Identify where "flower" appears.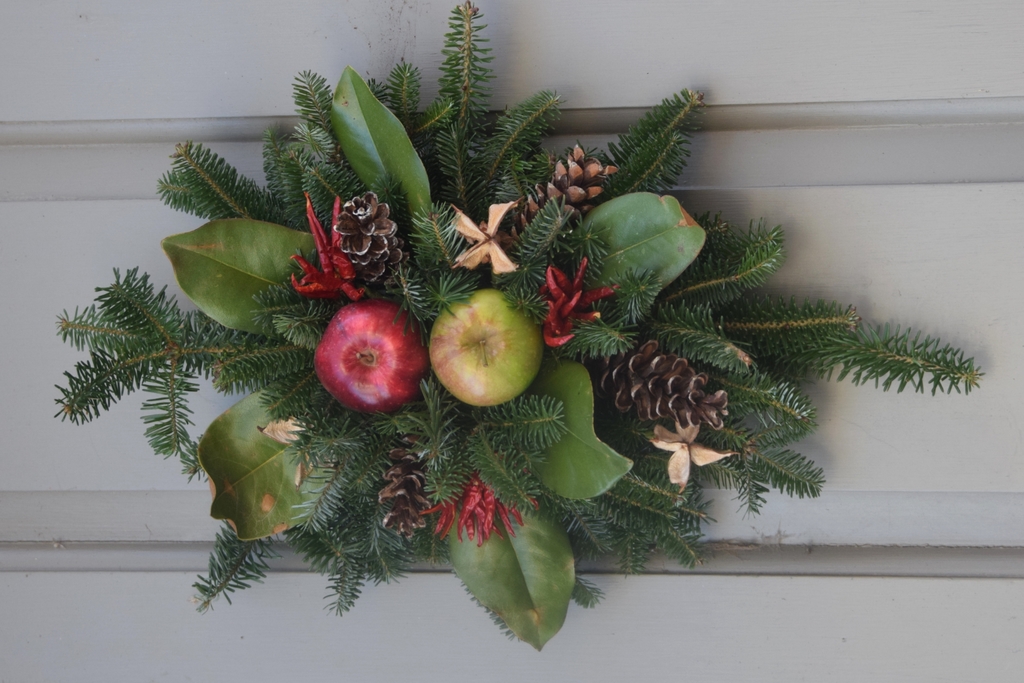
Appears at l=328, t=191, r=397, b=260.
